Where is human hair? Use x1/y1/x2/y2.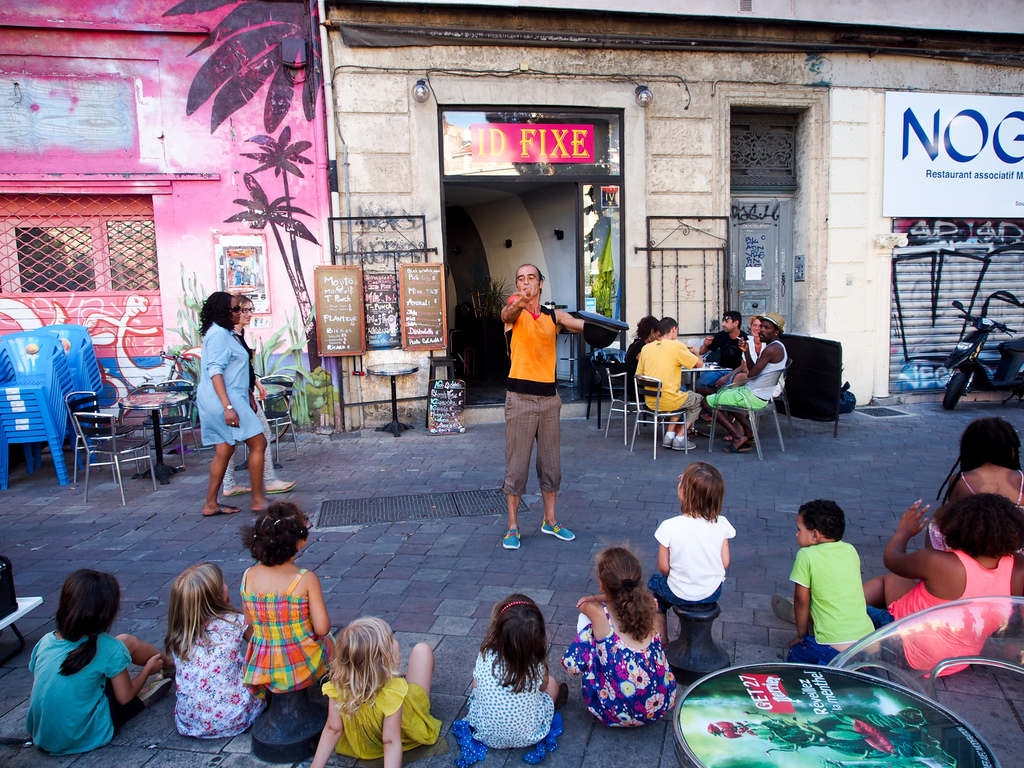
593/539/664/631.
